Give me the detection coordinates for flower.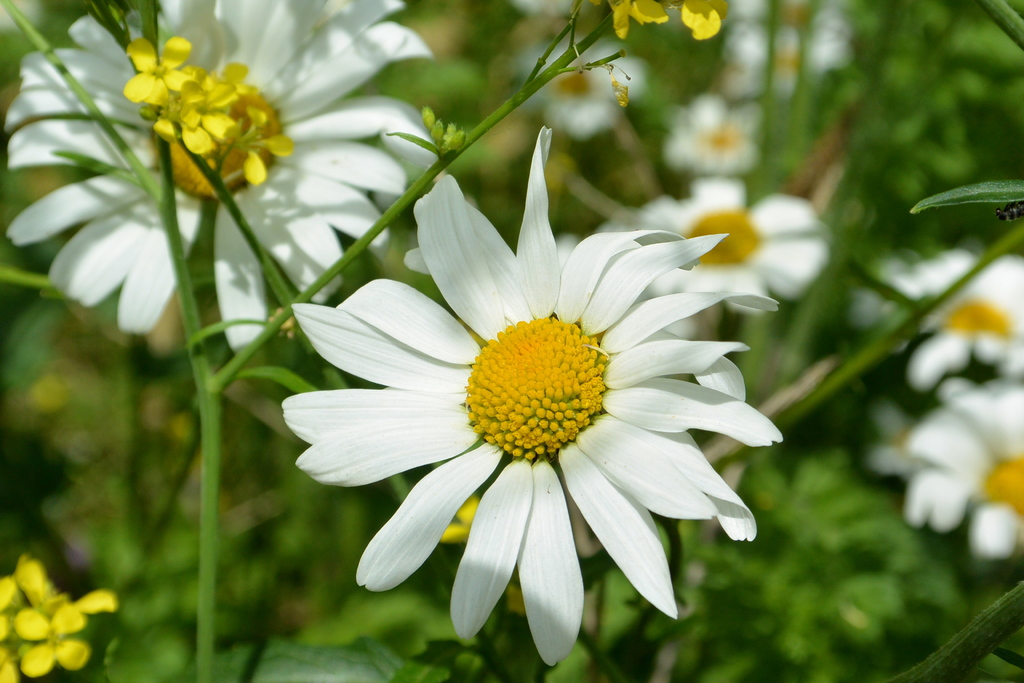
pyautogui.locateOnScreen(890, 374, 1023, 562).
